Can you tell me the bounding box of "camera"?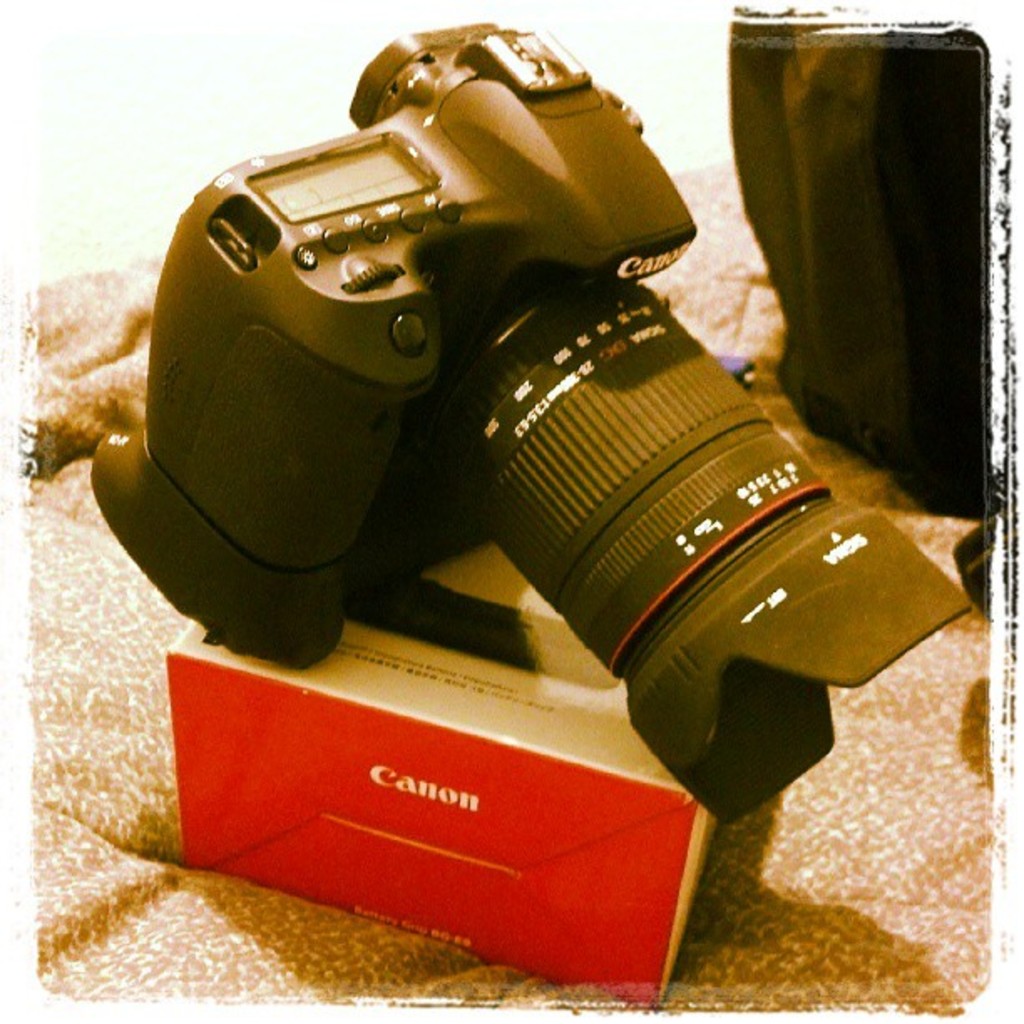
85/15/972/825.
